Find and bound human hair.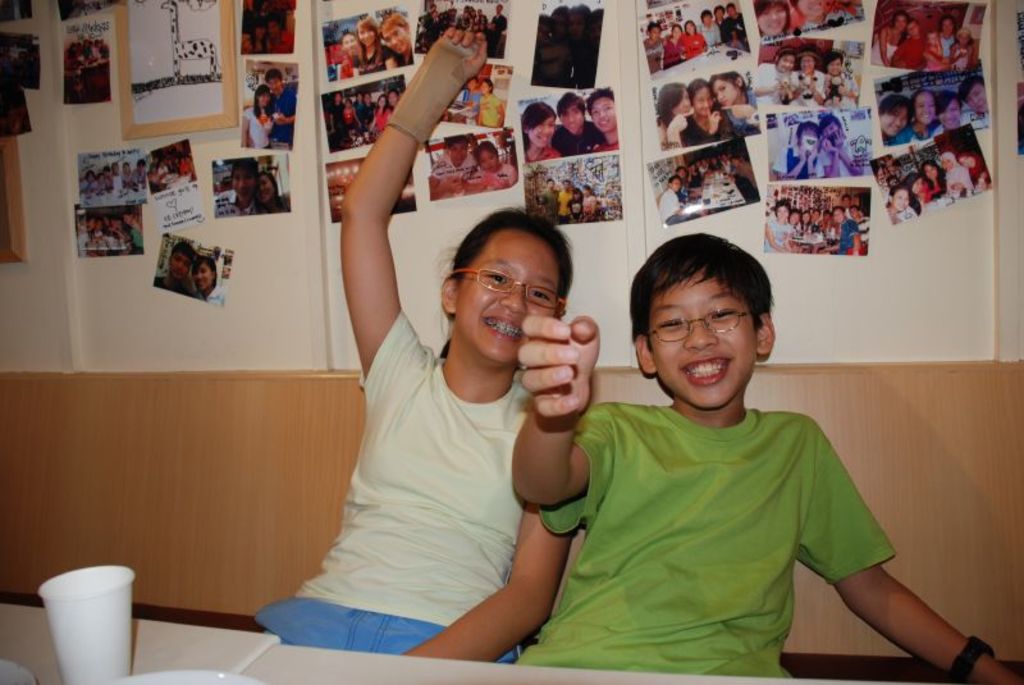
Bound: select_region(920, 157, 945, 192).
